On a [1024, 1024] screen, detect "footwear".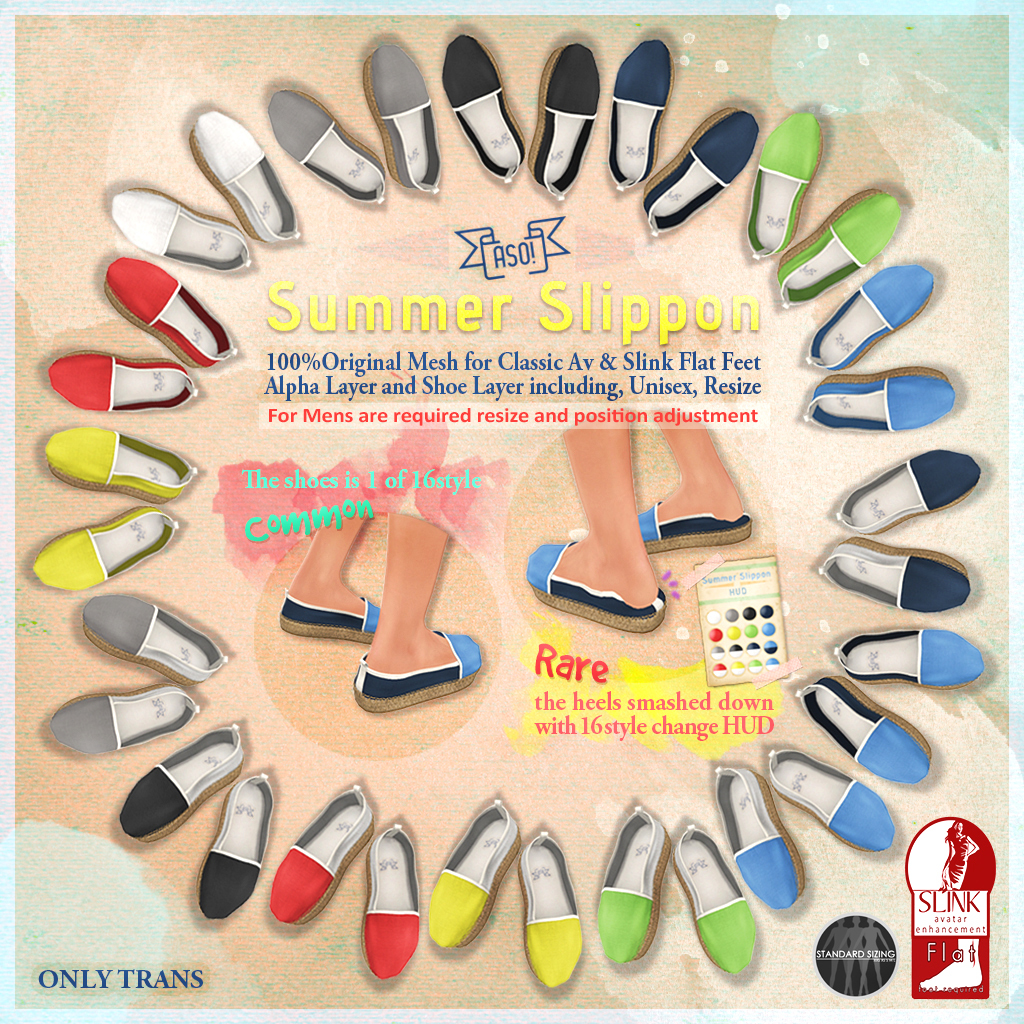
<box>80,583,218,670</box>.
